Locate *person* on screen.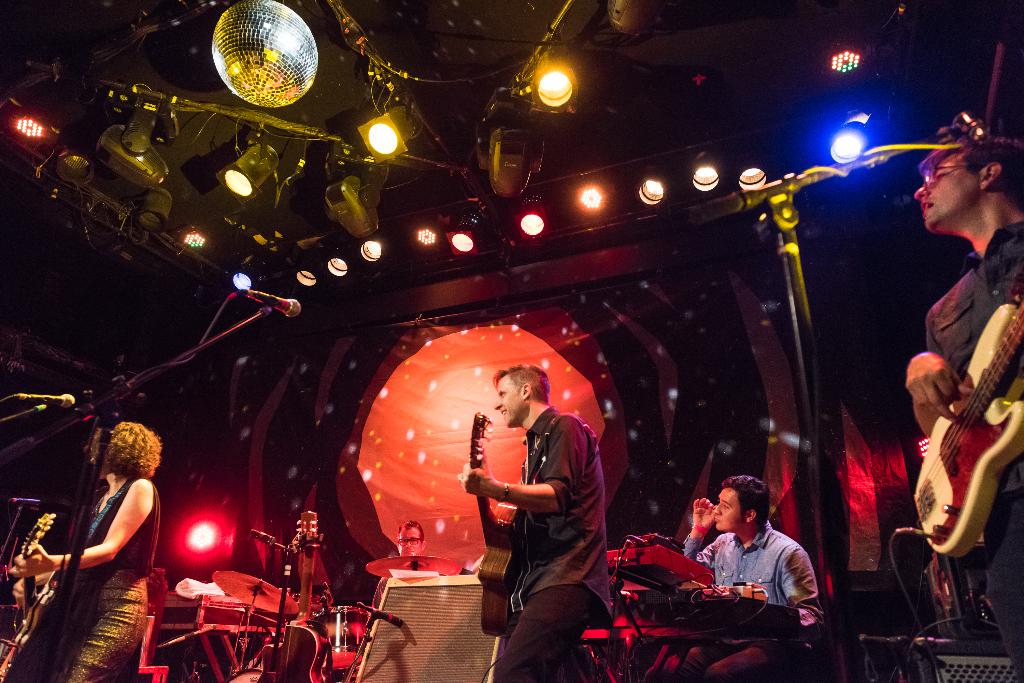
On screen at x1=900, y1=112, x2=1023, y2=679.
